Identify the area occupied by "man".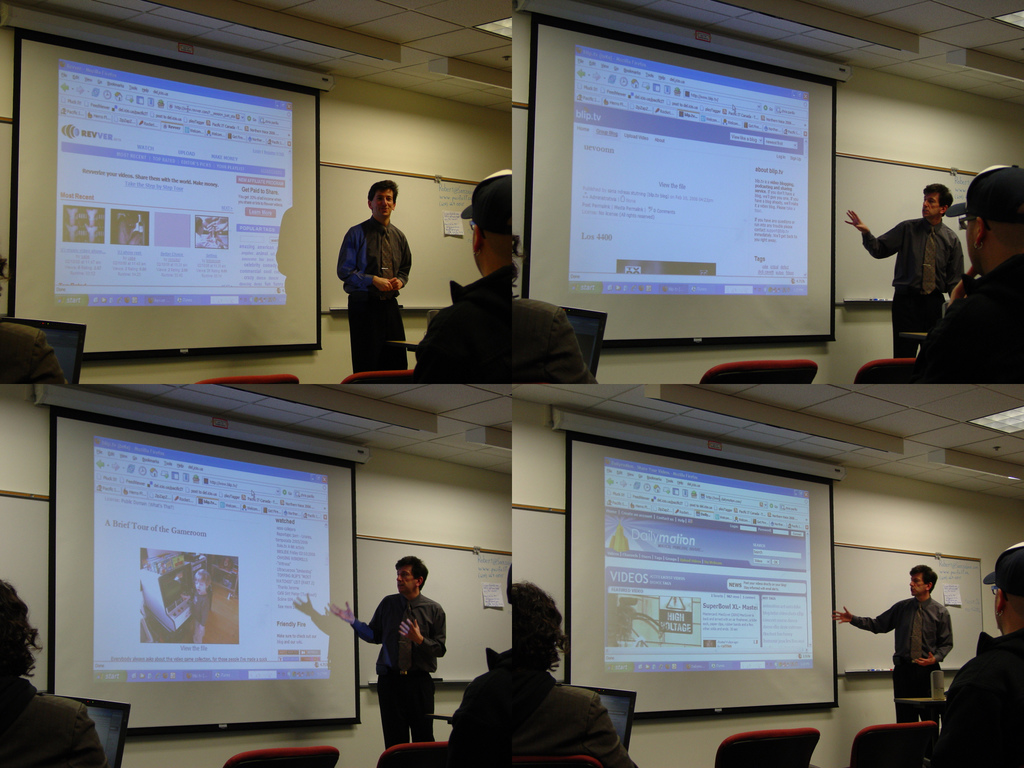
Area: [left=335, top=180, right=418, bottom=372].
